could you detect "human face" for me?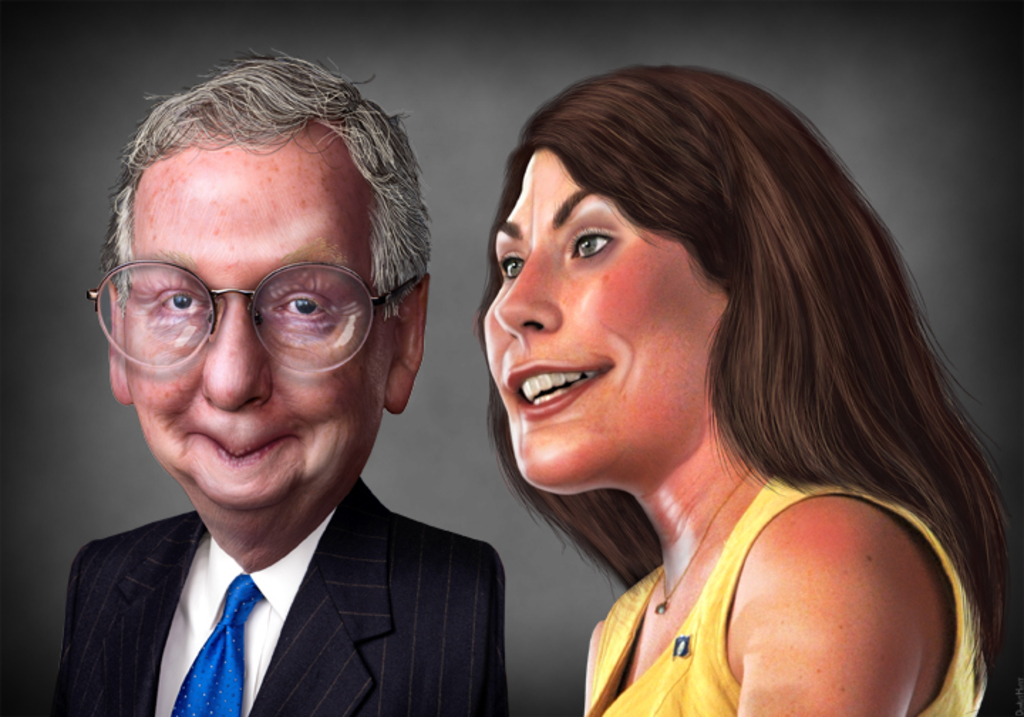
Detection result: Rect(484, 149, 730, 494).
